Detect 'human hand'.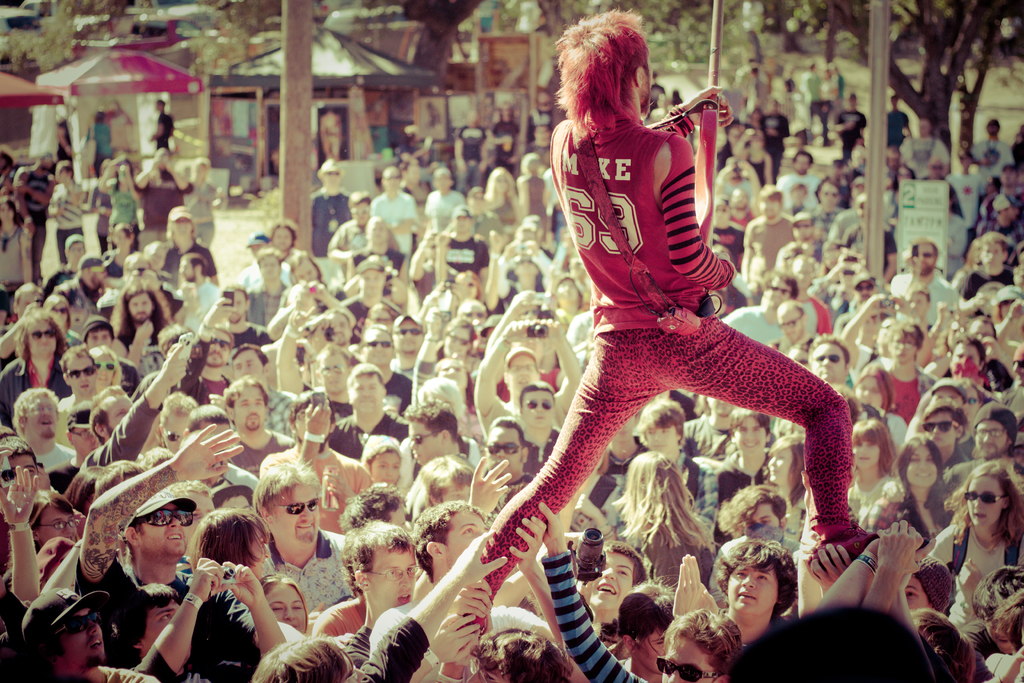
Detected at 221 561 266 608.
